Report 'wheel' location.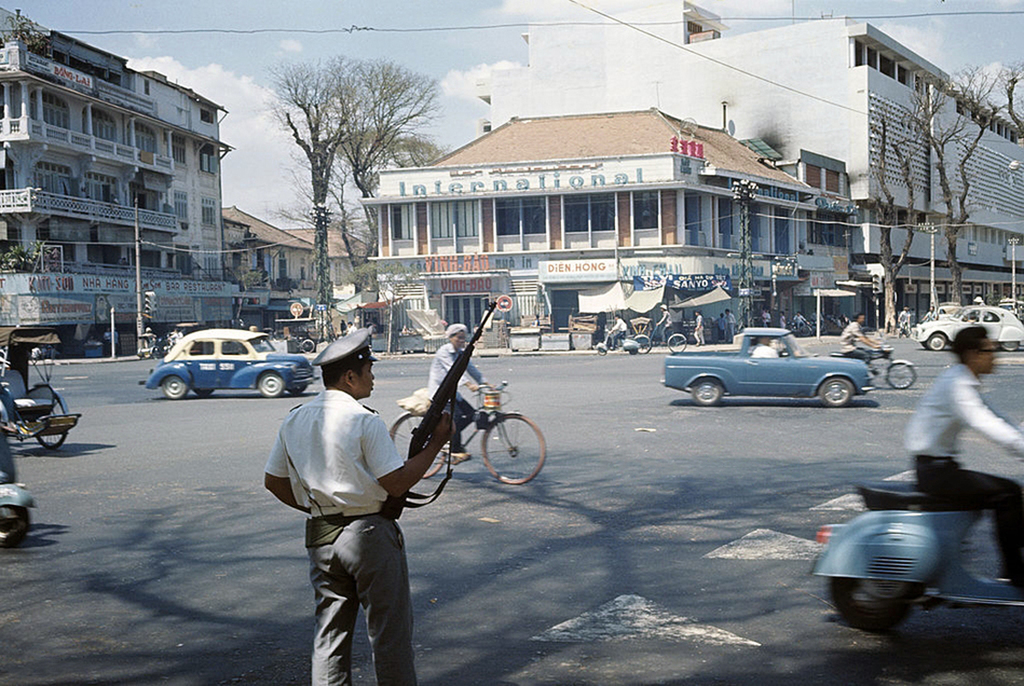
Report: l=634, t=333, r=653, b=356.
